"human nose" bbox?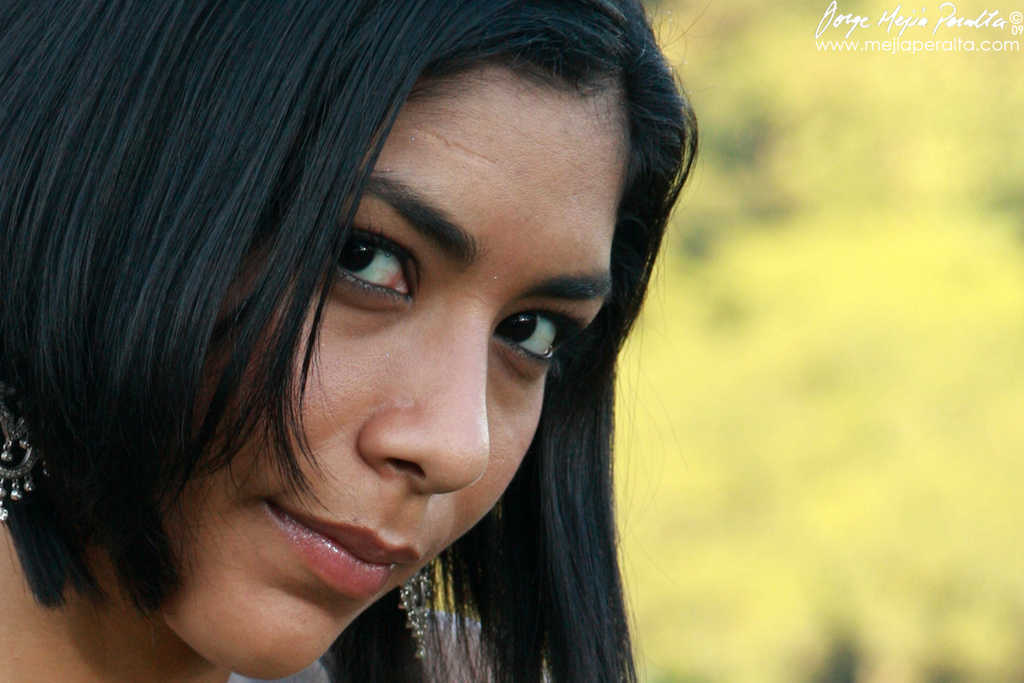
<bbox>362, 307, 494, 497</bbox>
